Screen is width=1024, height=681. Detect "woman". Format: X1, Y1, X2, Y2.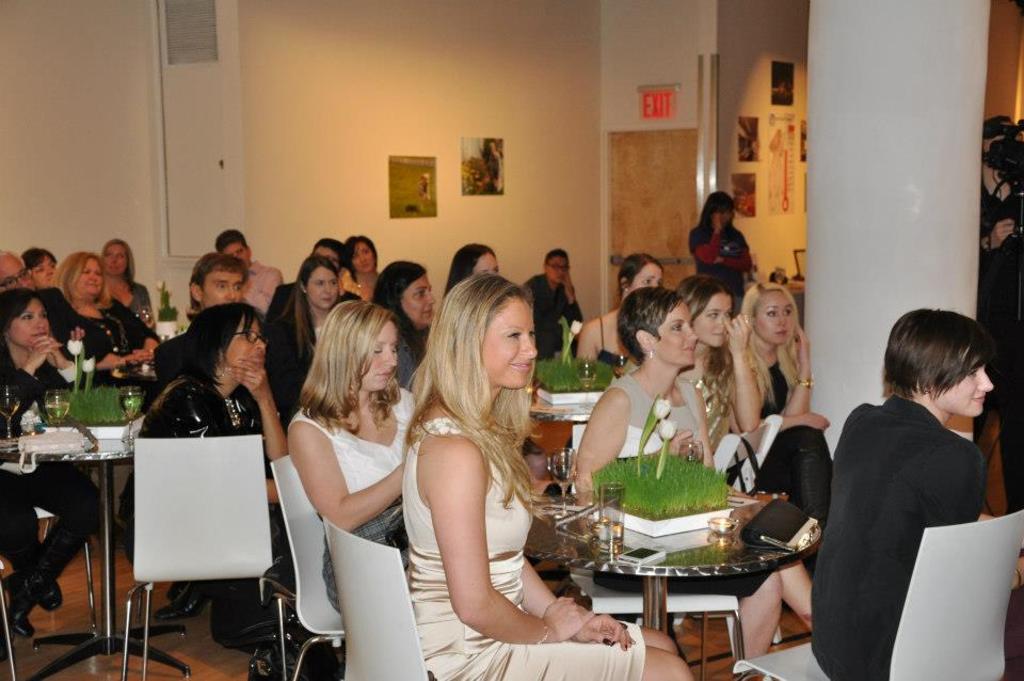
807, 303, 998, 680.
